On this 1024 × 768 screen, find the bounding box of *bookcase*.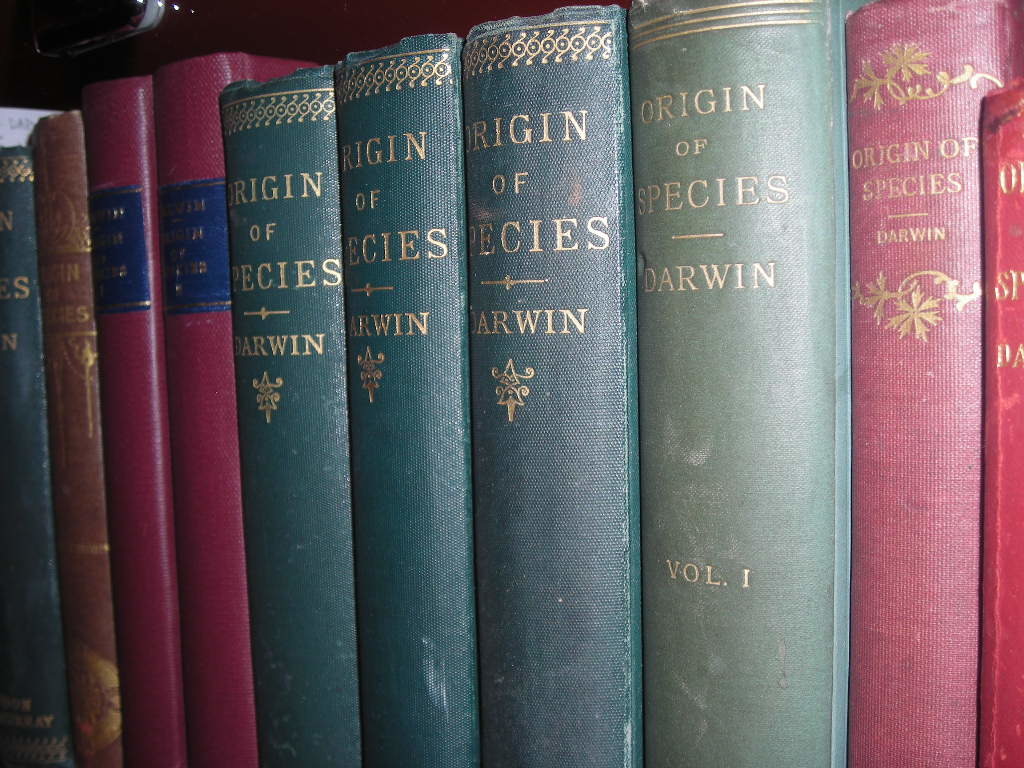
Bounding box: BBox(0, 0, 1023, 767).
